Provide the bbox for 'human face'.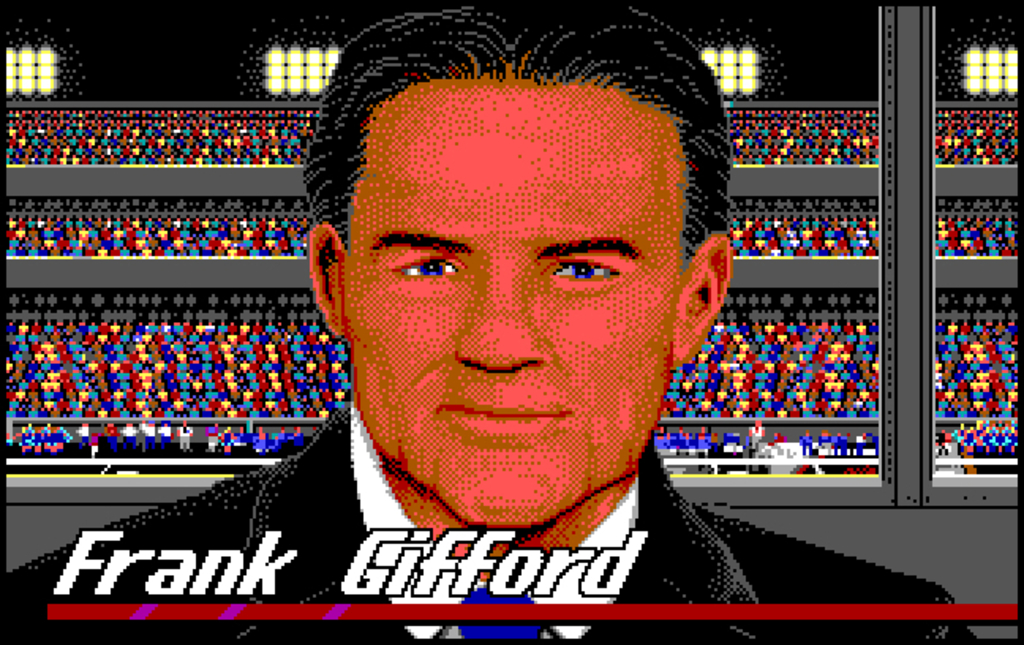
BBox(348, 84, 678, 534).
